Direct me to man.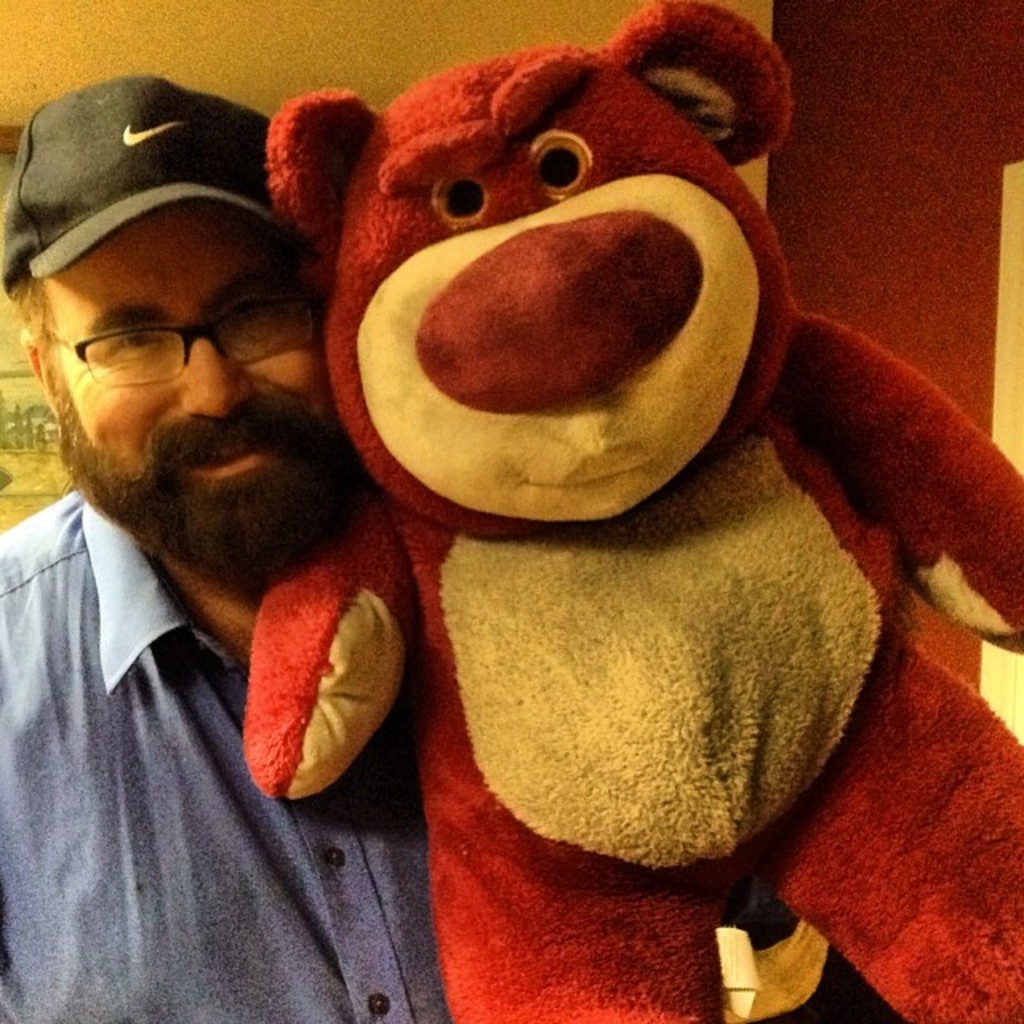
Direction: (x1=0, y1=74, x2=461, y2=1022).
